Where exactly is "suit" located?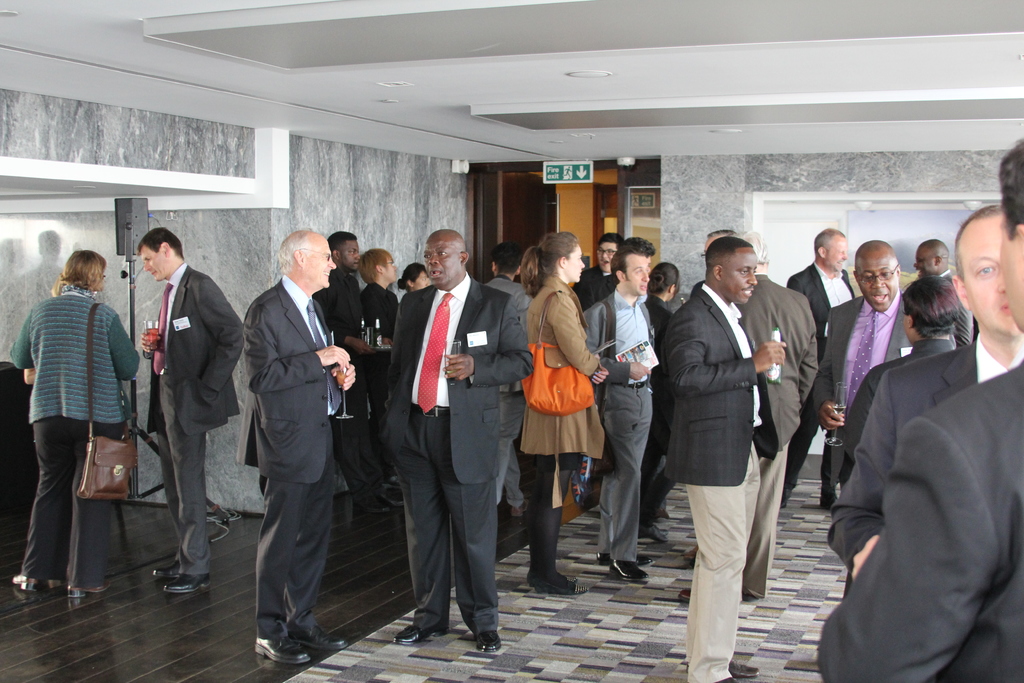
Its bounding box is (left=830, top=334, right=1023, bottom=597).
